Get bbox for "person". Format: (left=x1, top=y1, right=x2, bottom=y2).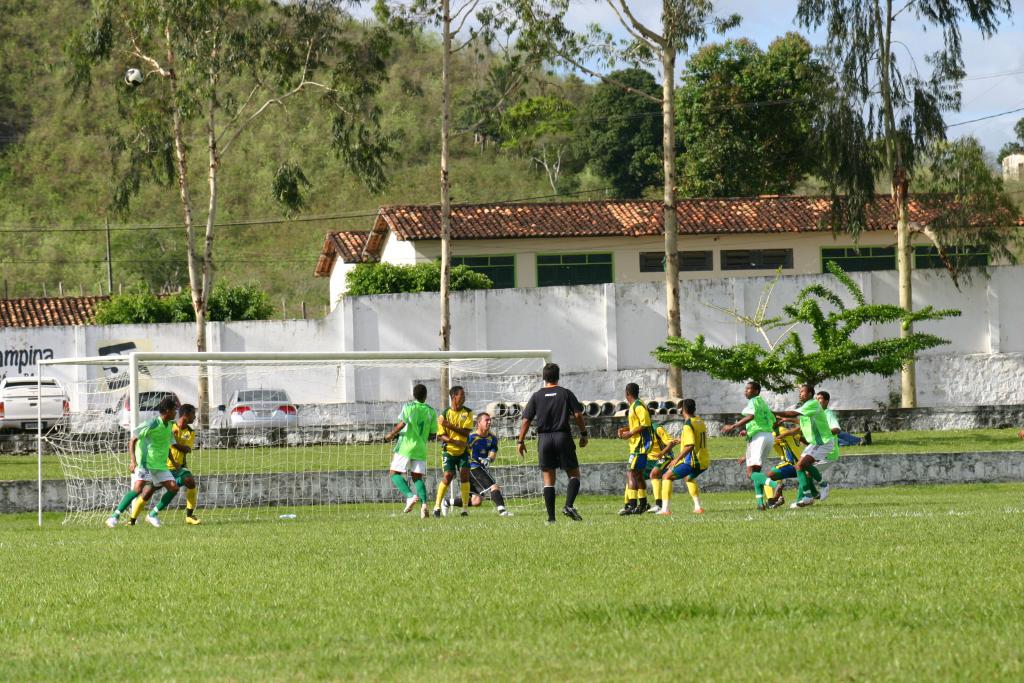
(left=128, top=404, right=208, bottom=528).
